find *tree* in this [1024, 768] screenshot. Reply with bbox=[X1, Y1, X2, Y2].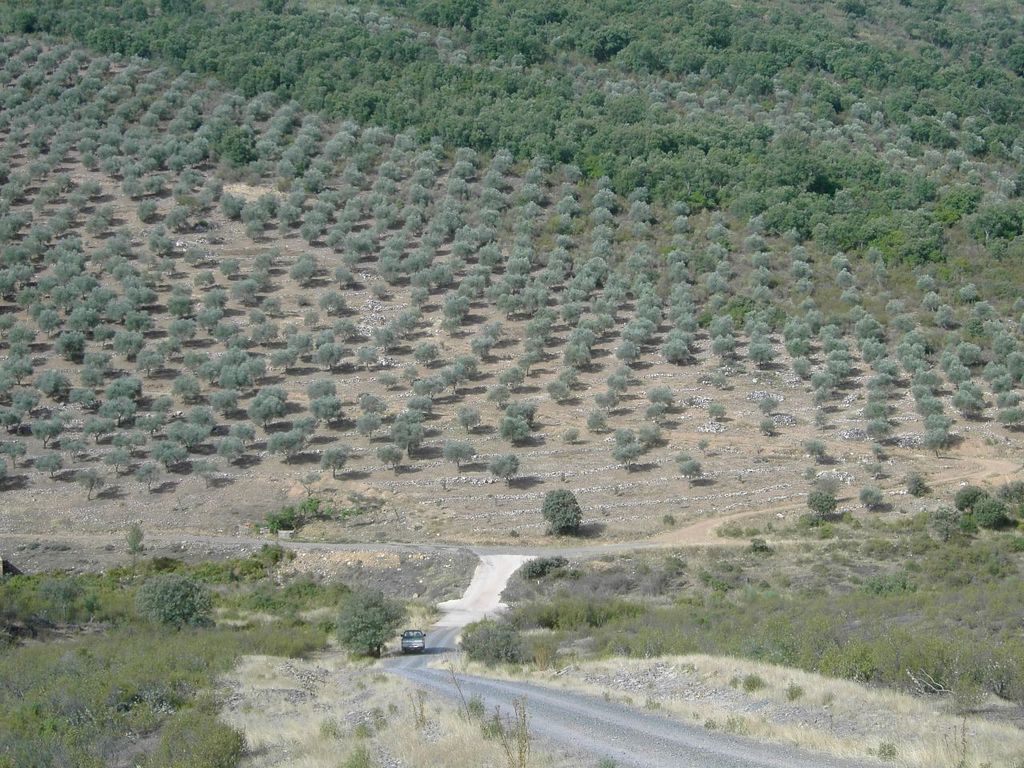
bbox=[14, 386, 38, 414].
